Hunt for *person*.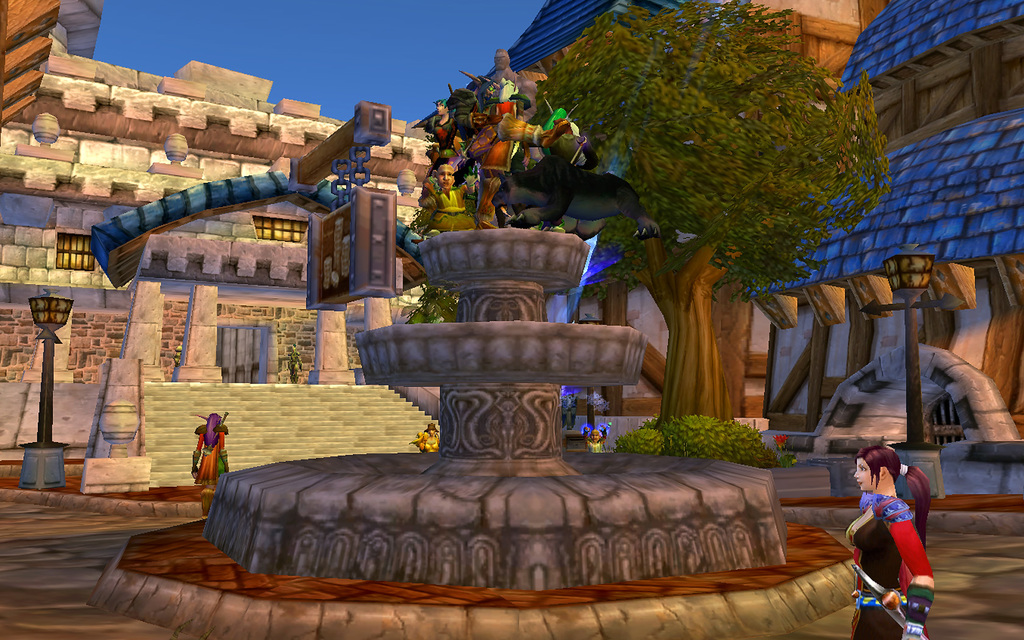
Hunted down at 189, 415, 234, 495.
